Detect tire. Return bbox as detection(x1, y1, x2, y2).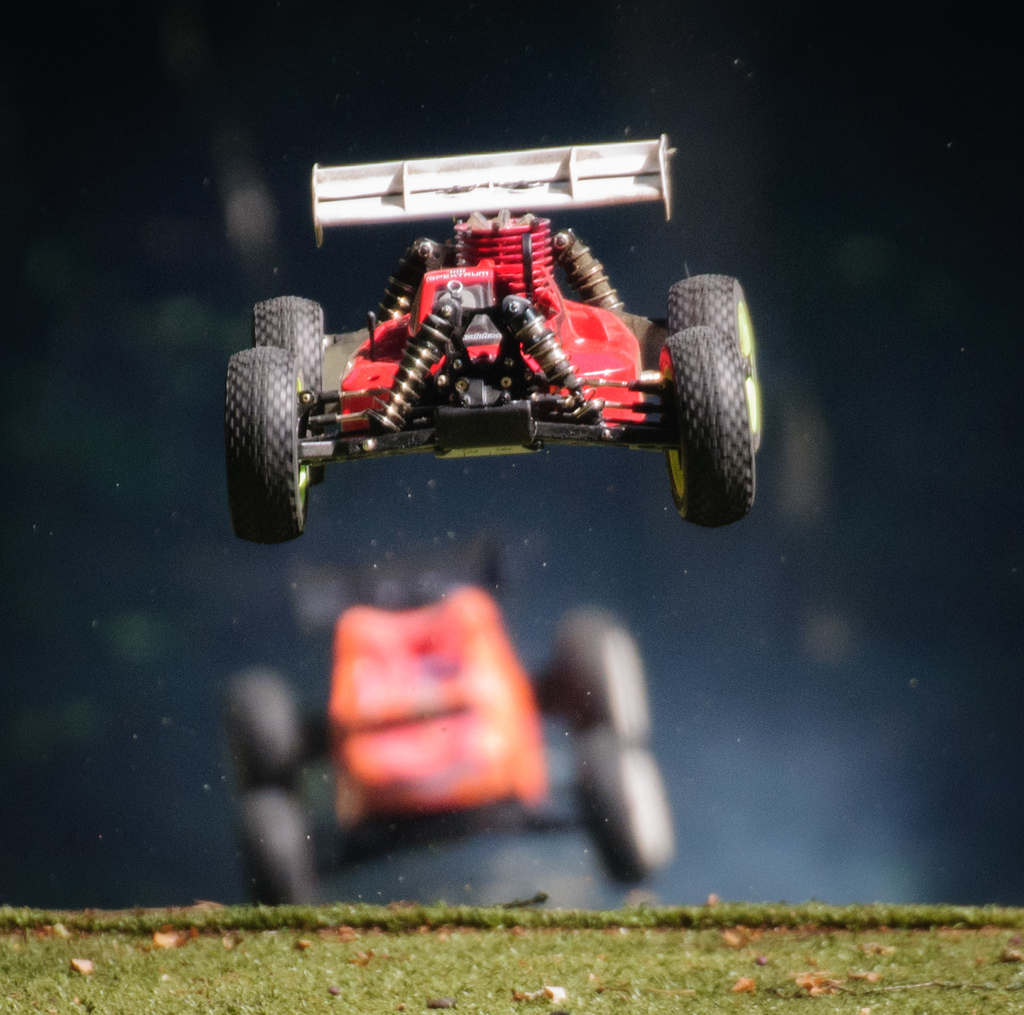
detection(221, 348, 314, 544).
